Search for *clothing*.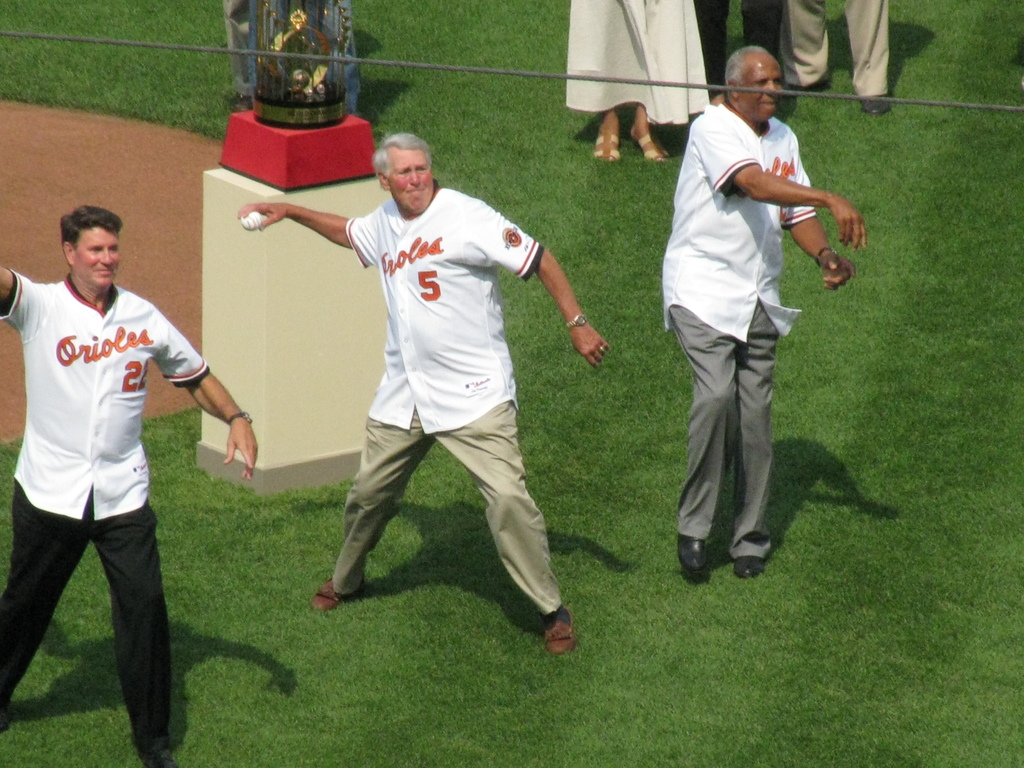
Found at detection(780, 0, 890, 99).
